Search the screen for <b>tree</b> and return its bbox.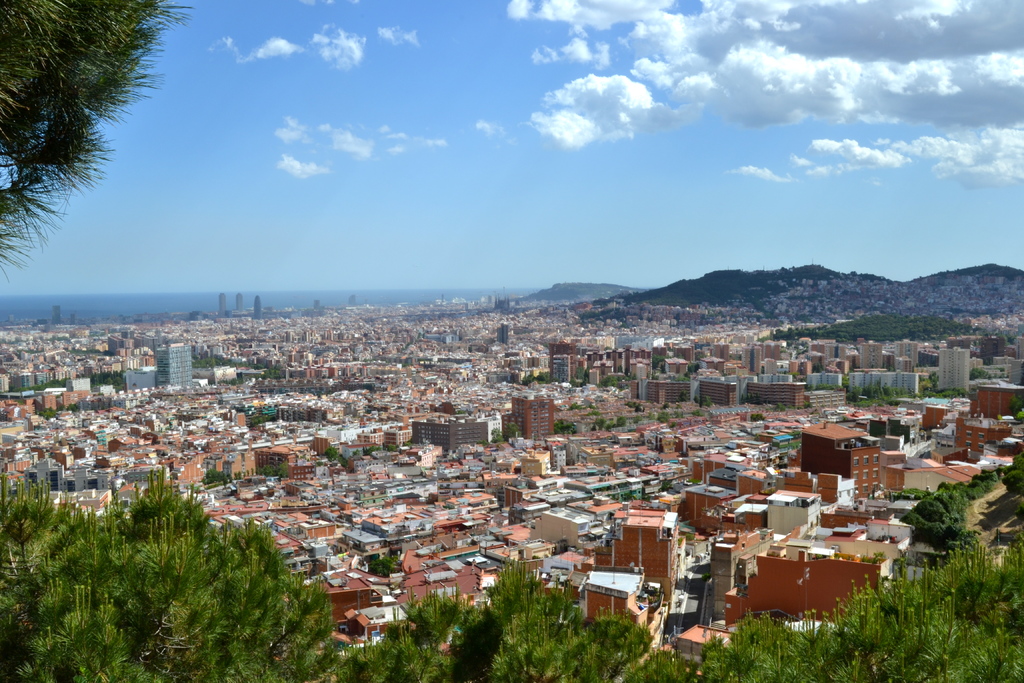
Found: [x1=326, y1=452, x2=335, y2=461].
